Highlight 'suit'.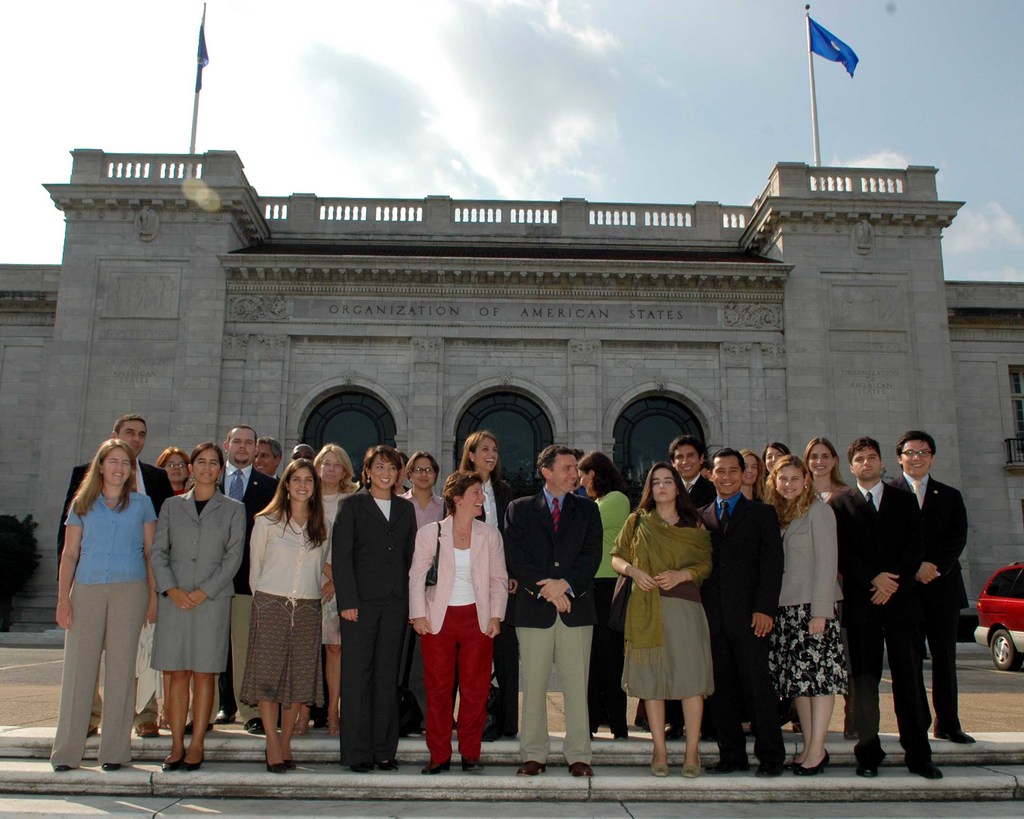
Highlighted region: pyautogui.locateOnScreen(150, 490, 243, 677).
